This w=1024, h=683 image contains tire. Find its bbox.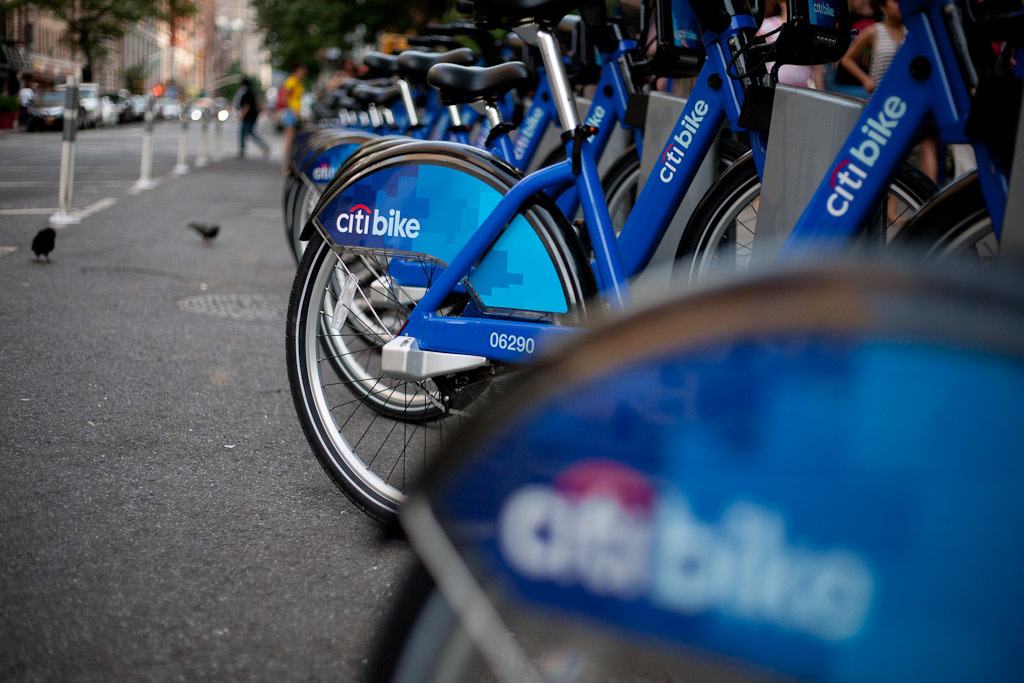
x1=671, y1=147, x2=940, y2=301.
